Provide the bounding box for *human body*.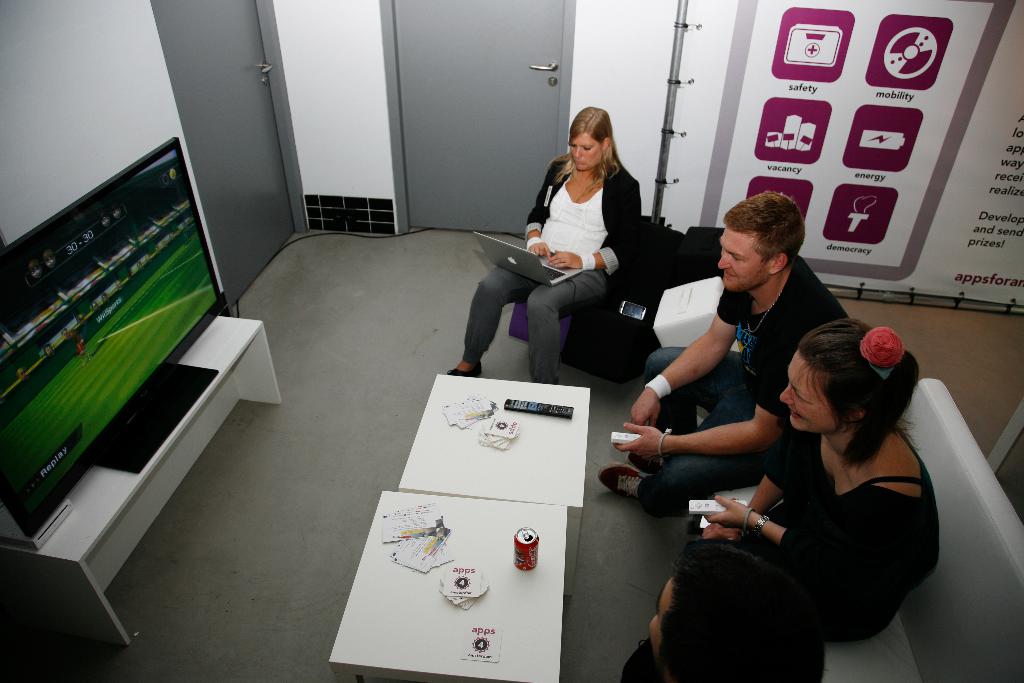
(698, 316, 939, 647).
